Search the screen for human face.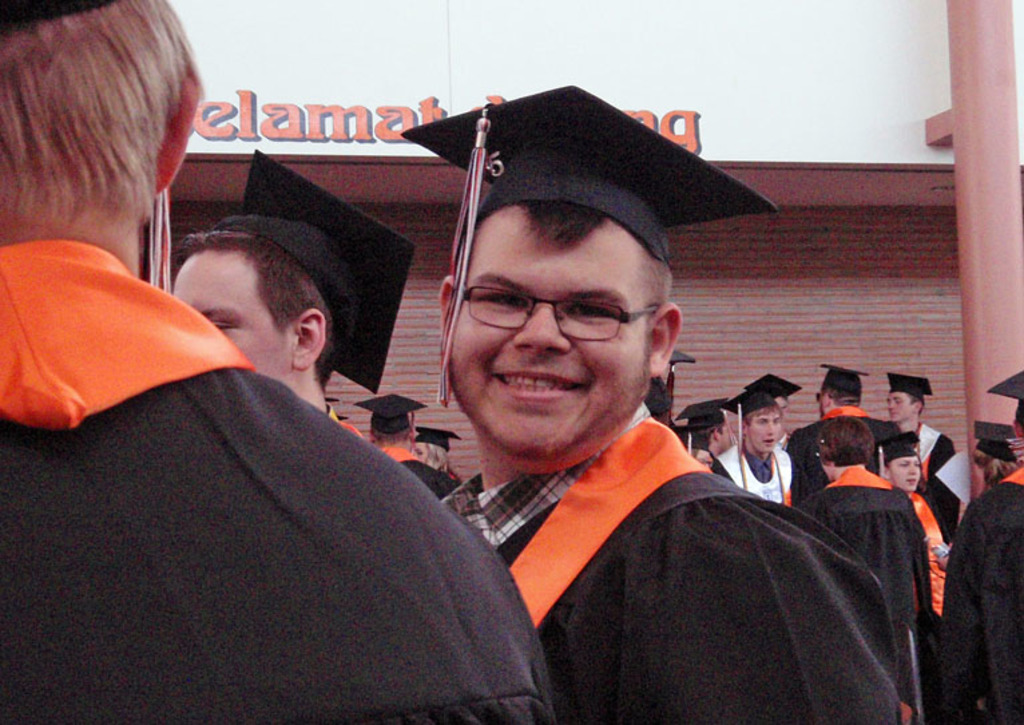
Found at rect(446, 218, 655, 475).
